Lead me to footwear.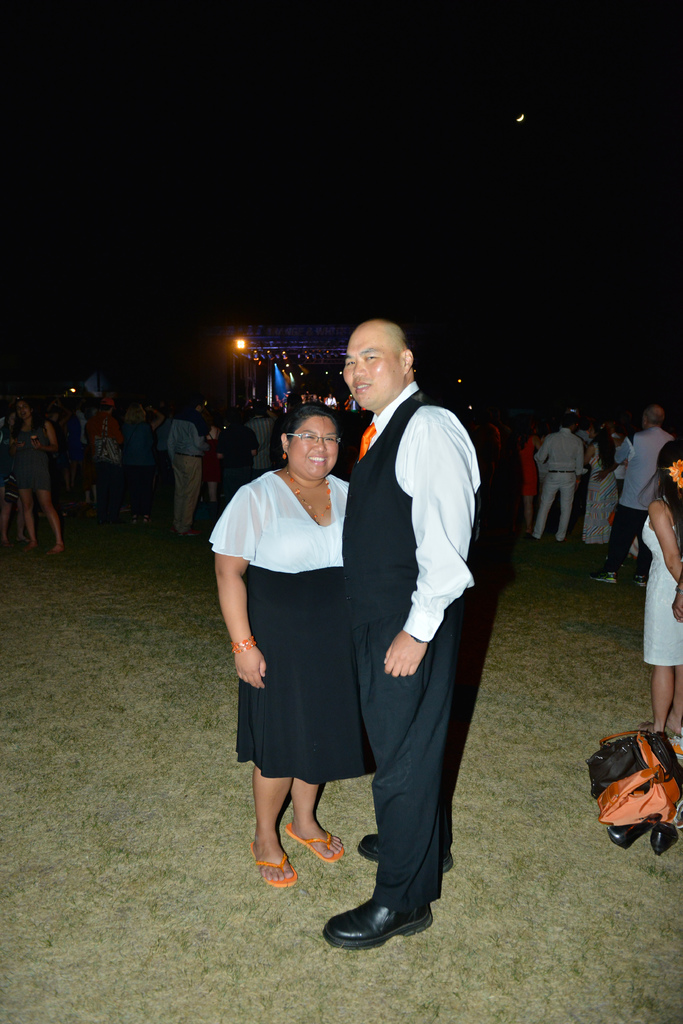
Lead to x1=51 y1=543 x2=68 y2=557.
